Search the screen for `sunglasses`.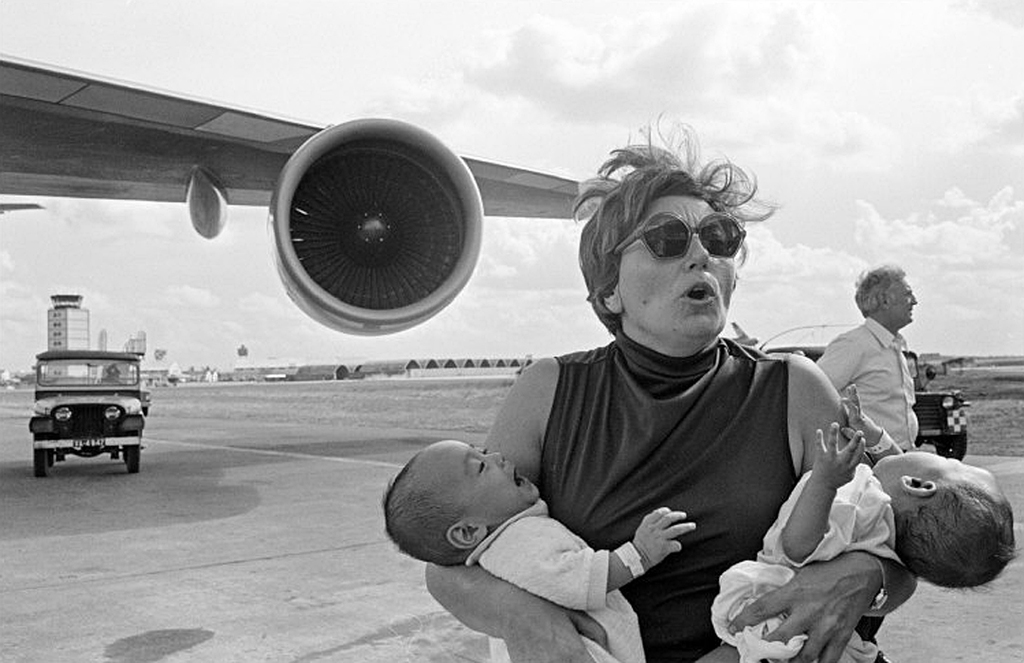
Found at 615/213/744/260.
